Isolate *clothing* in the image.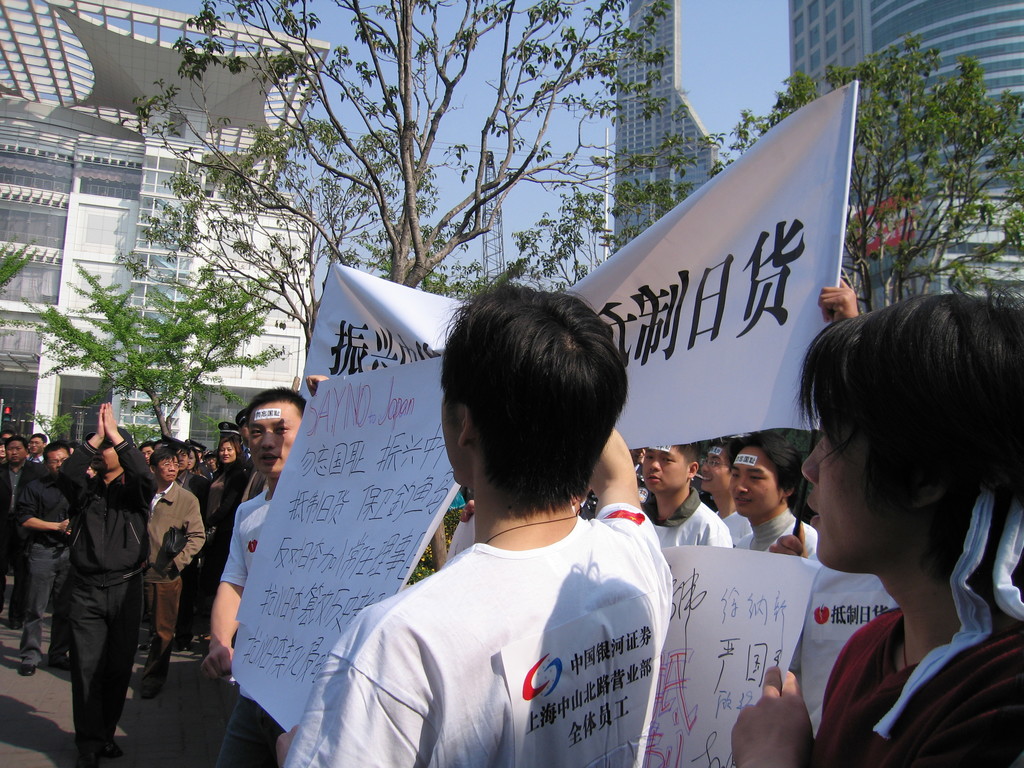
Isolated region: bbox(280, 501, 672, 767).
